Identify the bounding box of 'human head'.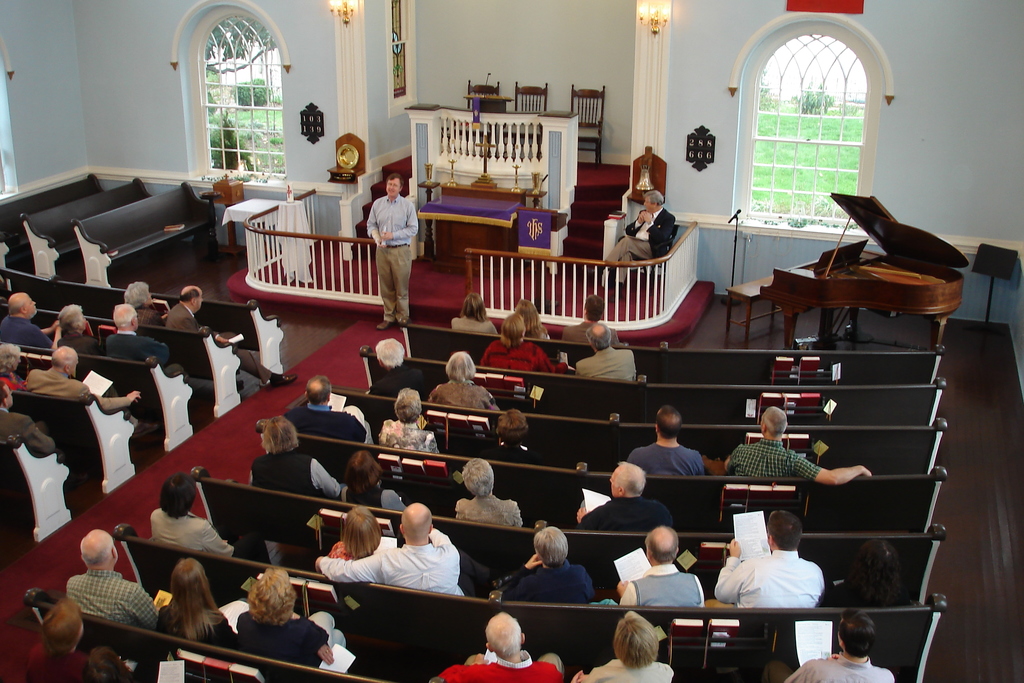
detection(616, 614, 661, 666).
